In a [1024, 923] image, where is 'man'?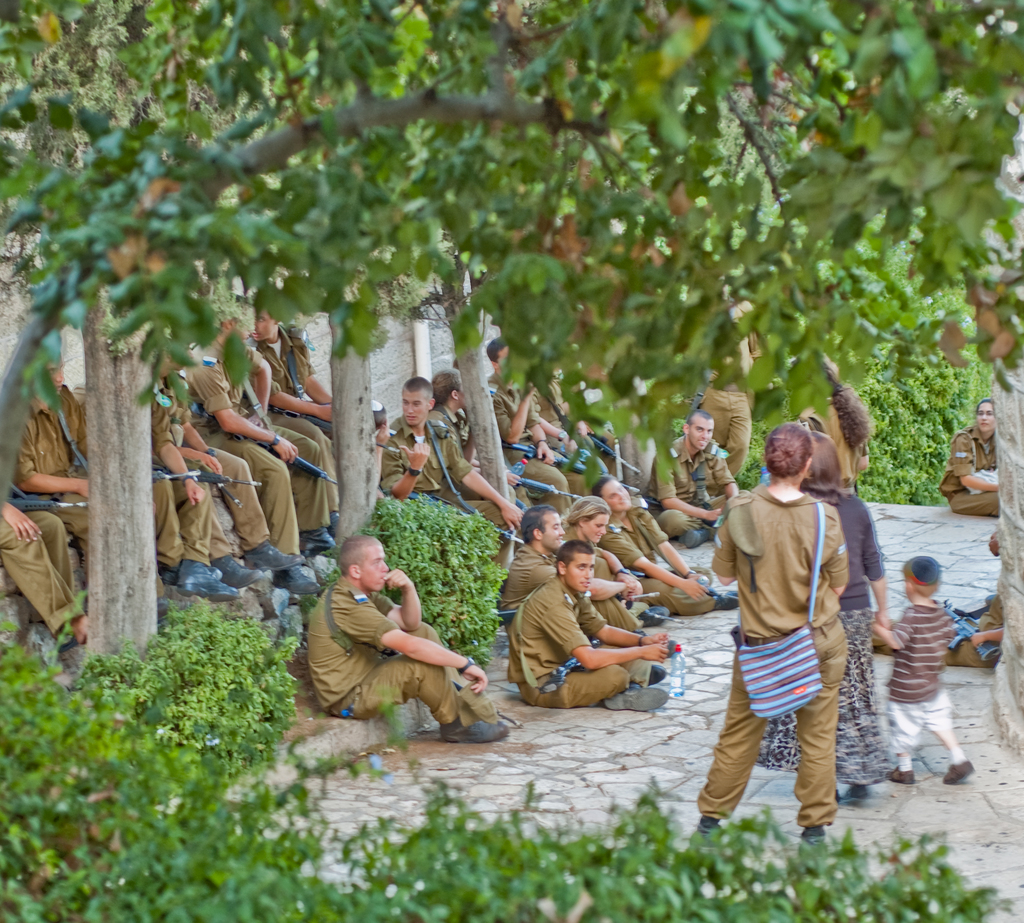
(left=0, top=492, right=94, bottom=650).
